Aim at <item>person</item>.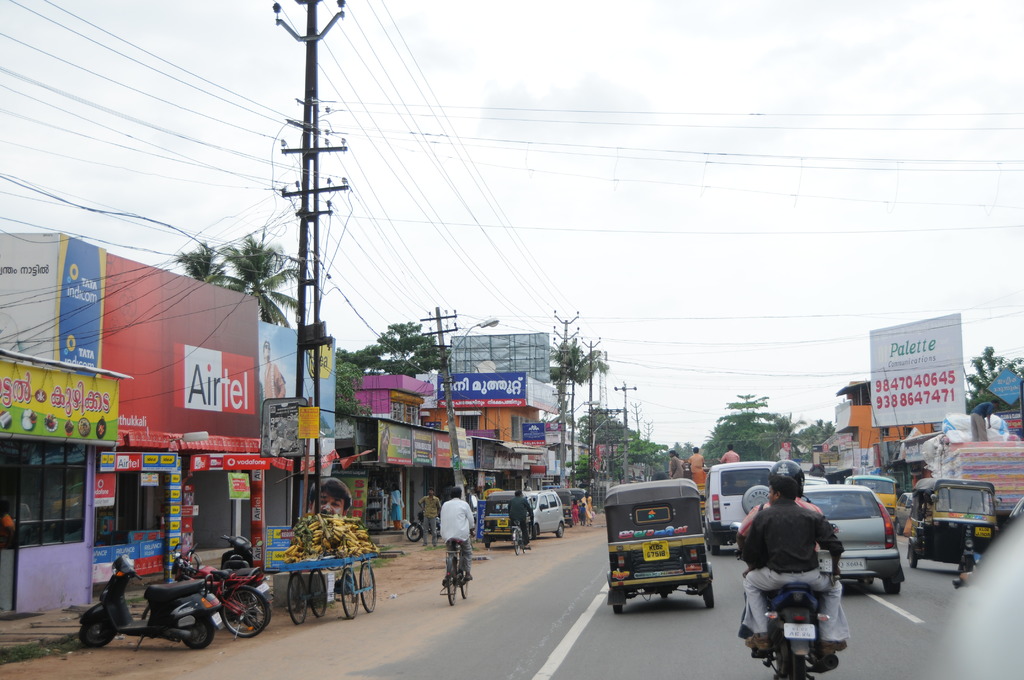
Aimed at bbox(570, 499, 582, 528).
